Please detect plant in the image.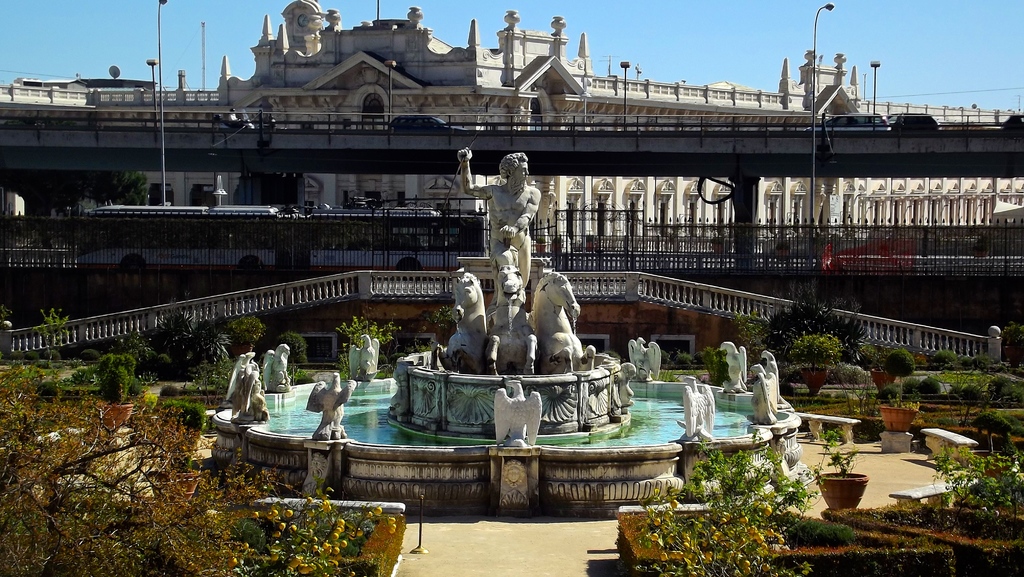
bbox(422, 311, 437, 341).
